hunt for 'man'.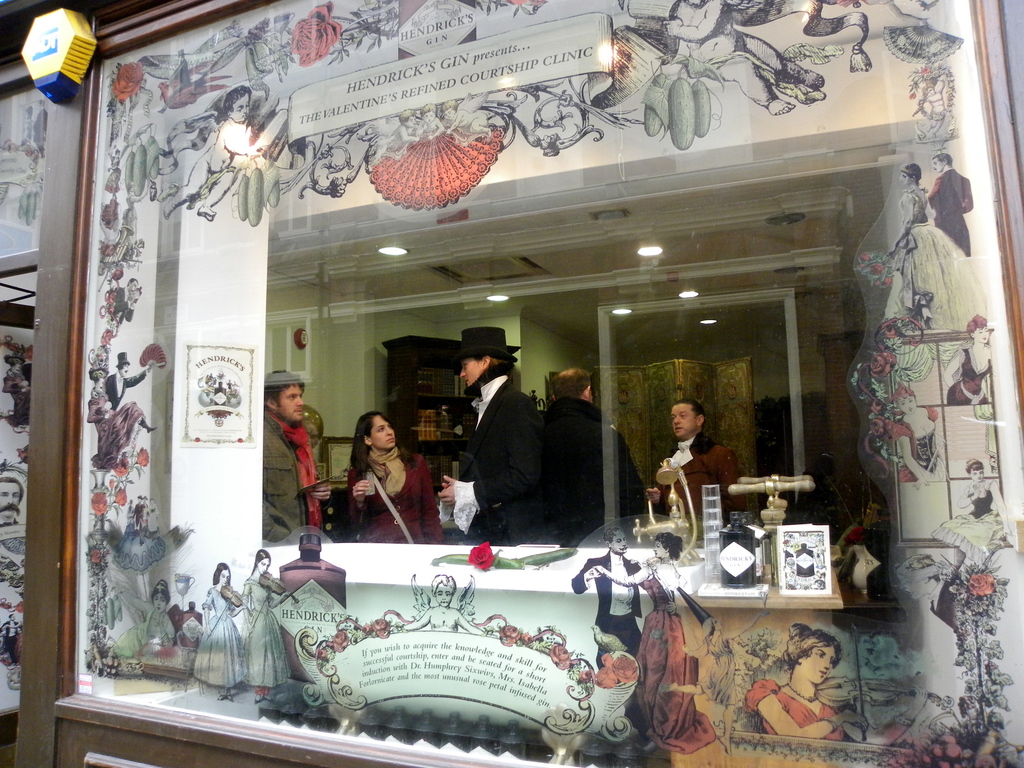
Hunted down at [436,319,545,552].
